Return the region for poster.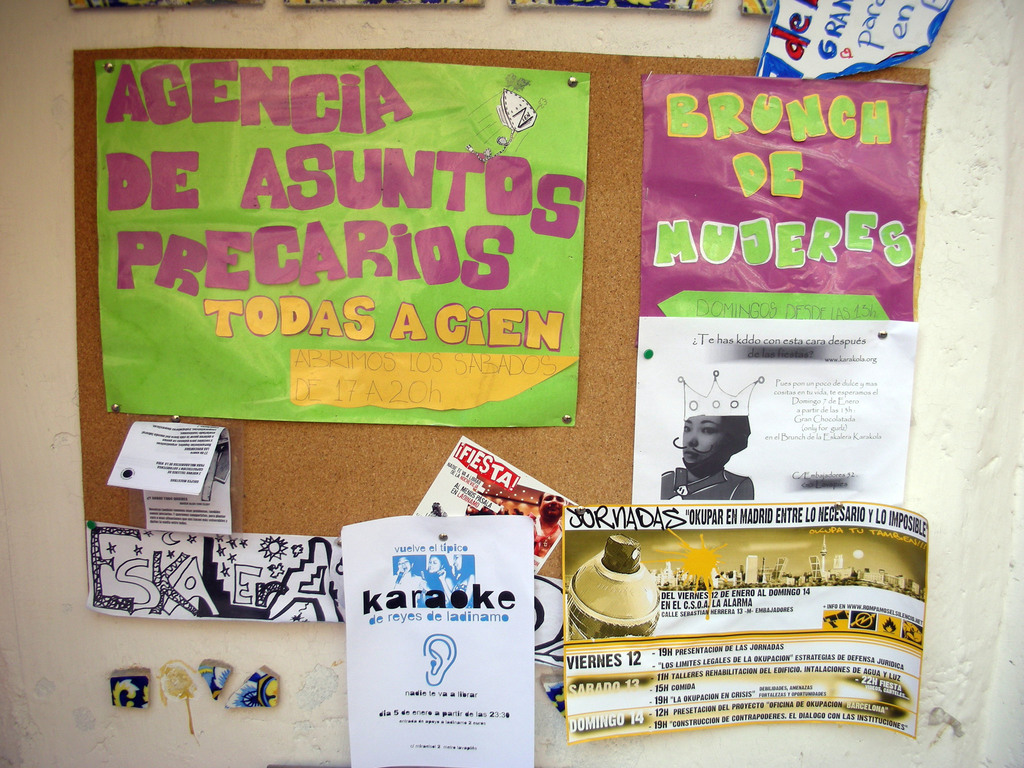
rect(341, 515, 534, 767).
